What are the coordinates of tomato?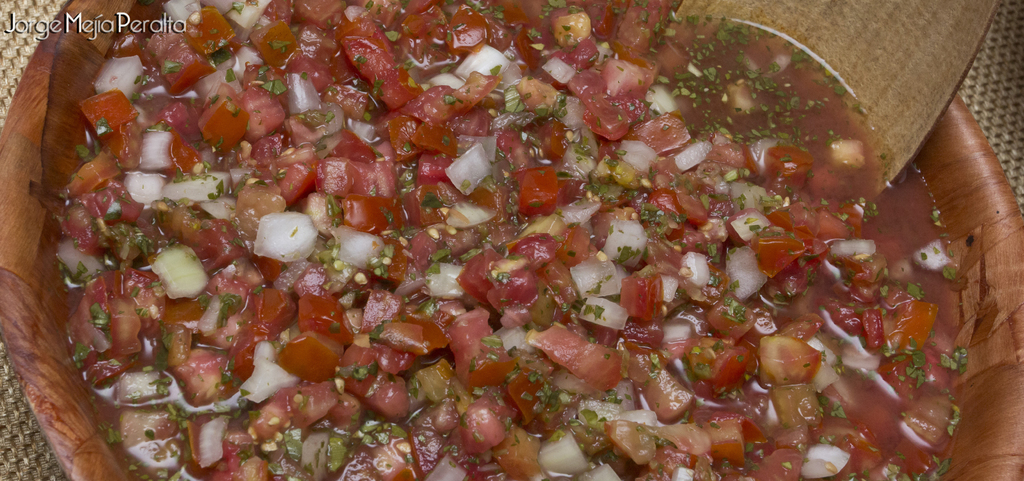
bbox=[335, 128, 375, 164].
